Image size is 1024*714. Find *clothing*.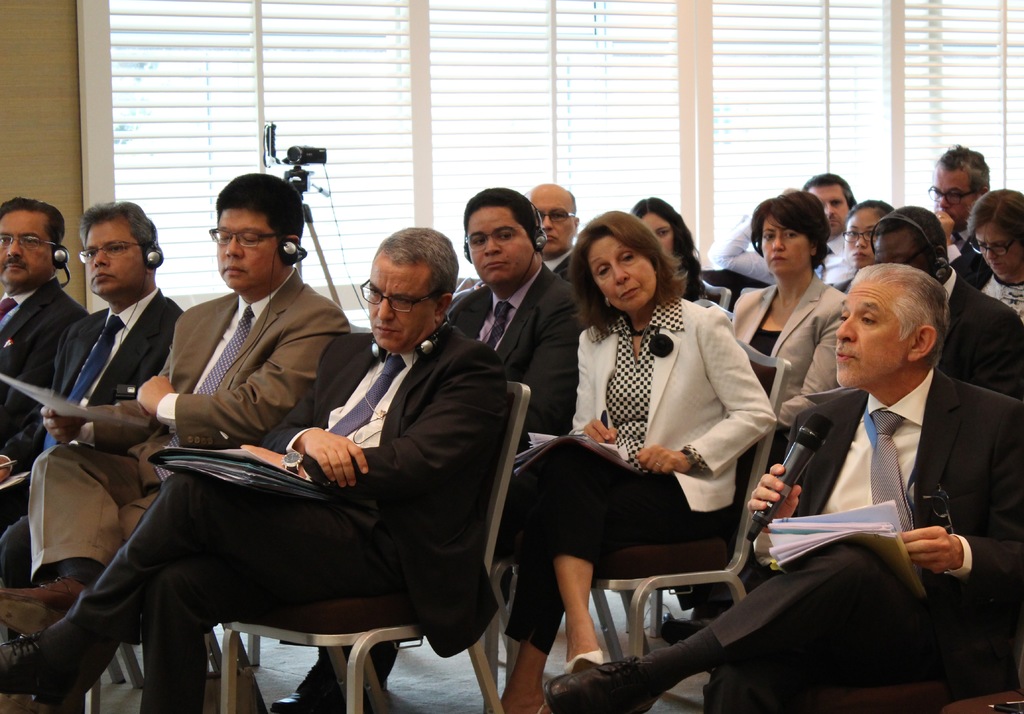
crop(0, 262, 351, 594).
